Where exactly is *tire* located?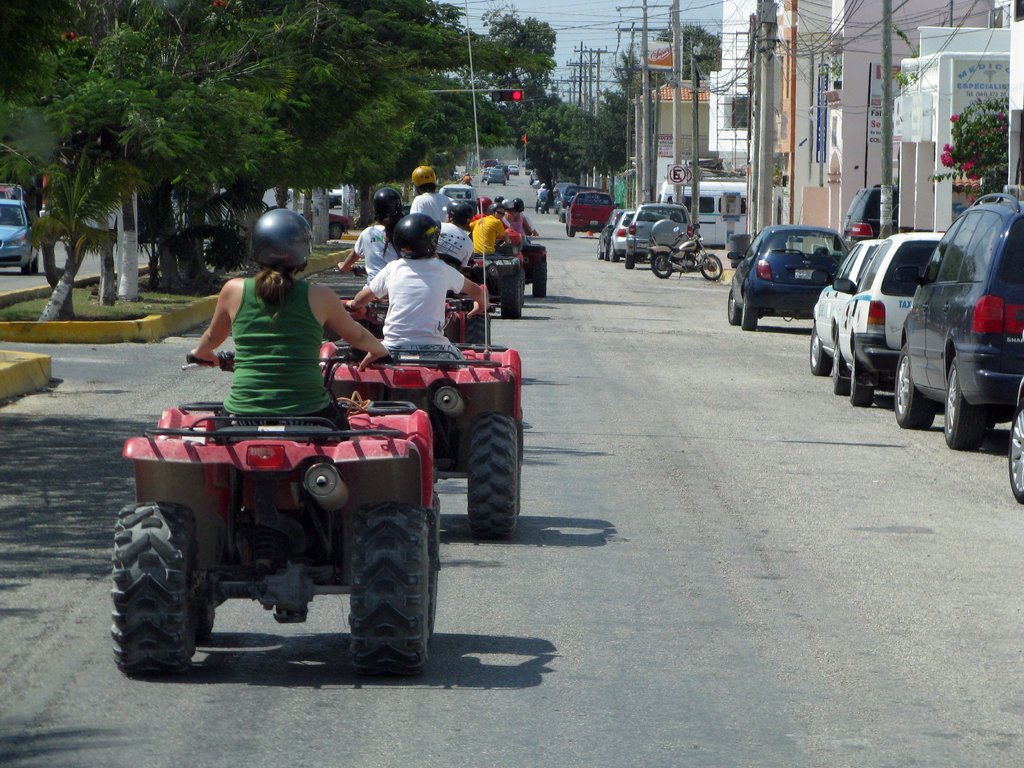
Its bounding box is pyautogui.locateOnScreen(533, 262, 547, 300).
